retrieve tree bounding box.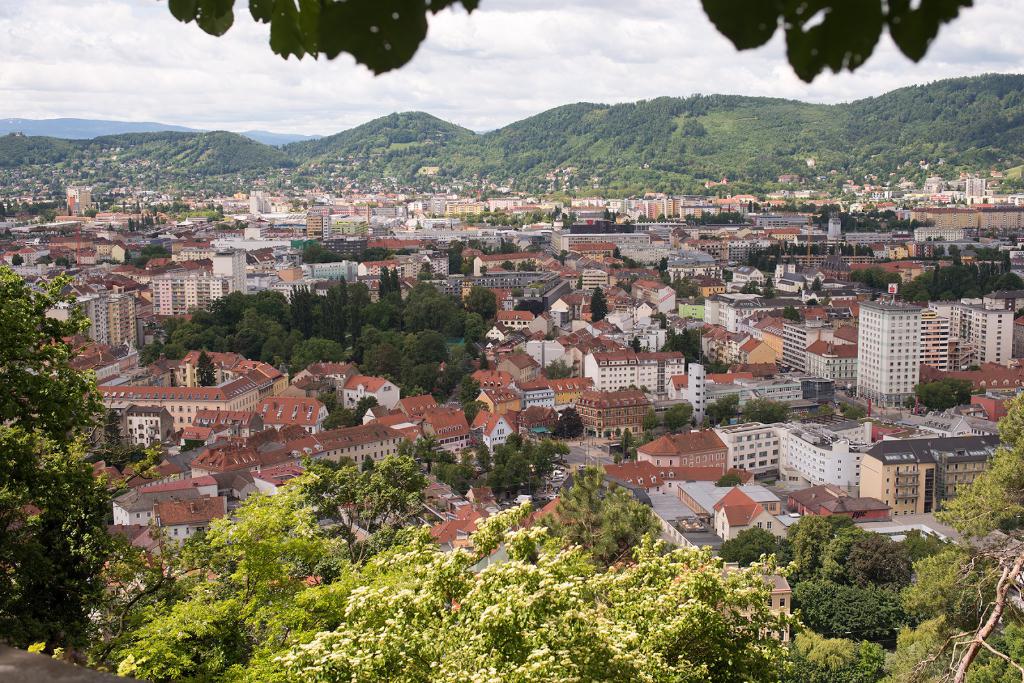
Bounding box: 355,395,385,425.
